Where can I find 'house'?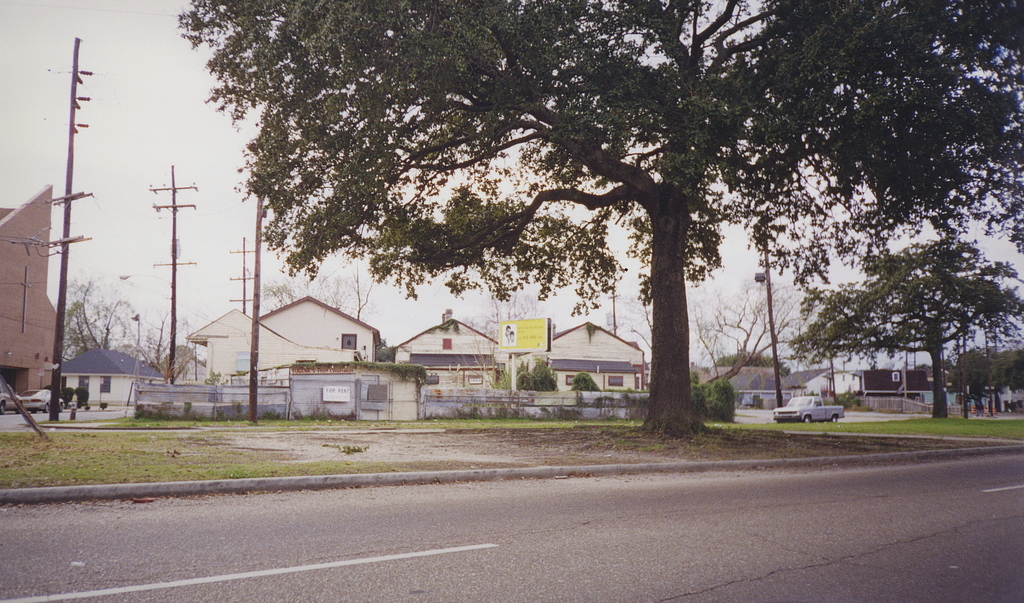
You can find it at 386, 306, 509, 397.
